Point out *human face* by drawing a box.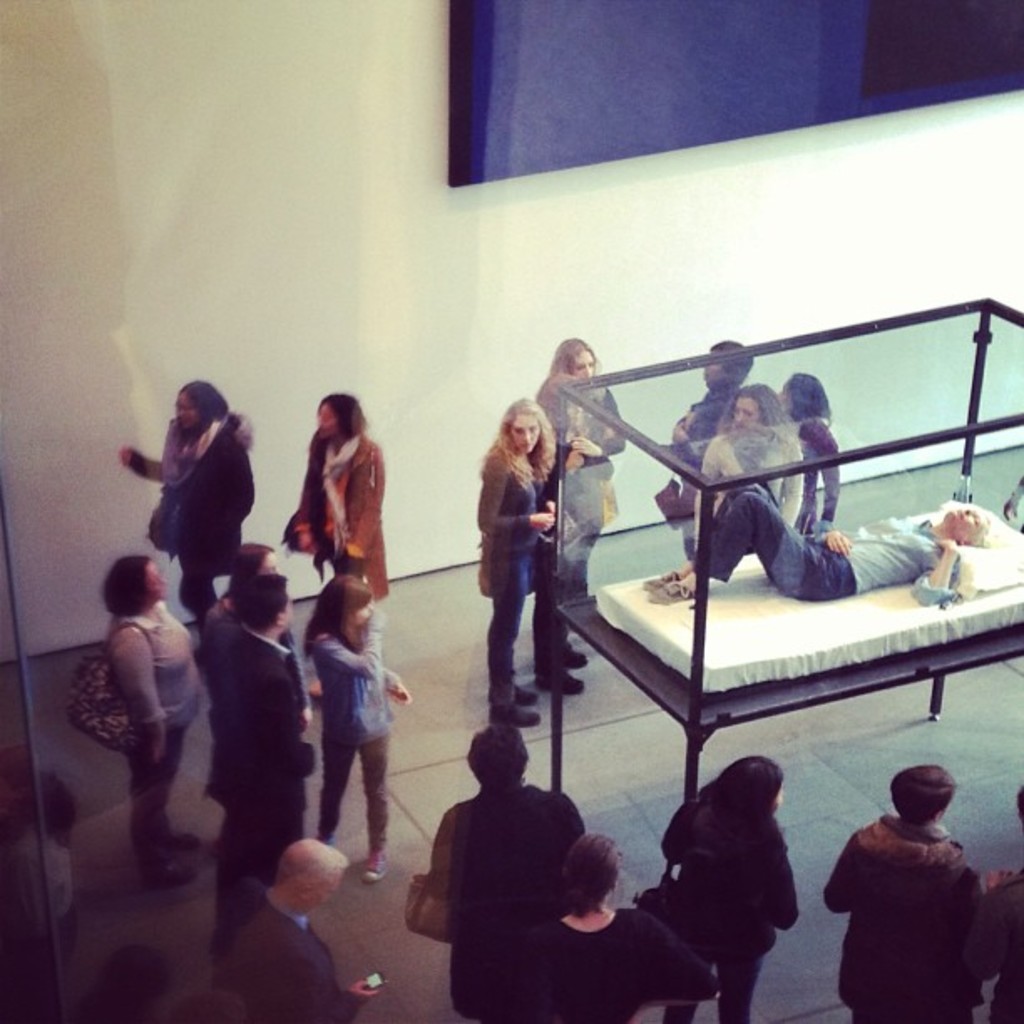
bbox=[776, 381, 793, 410].
